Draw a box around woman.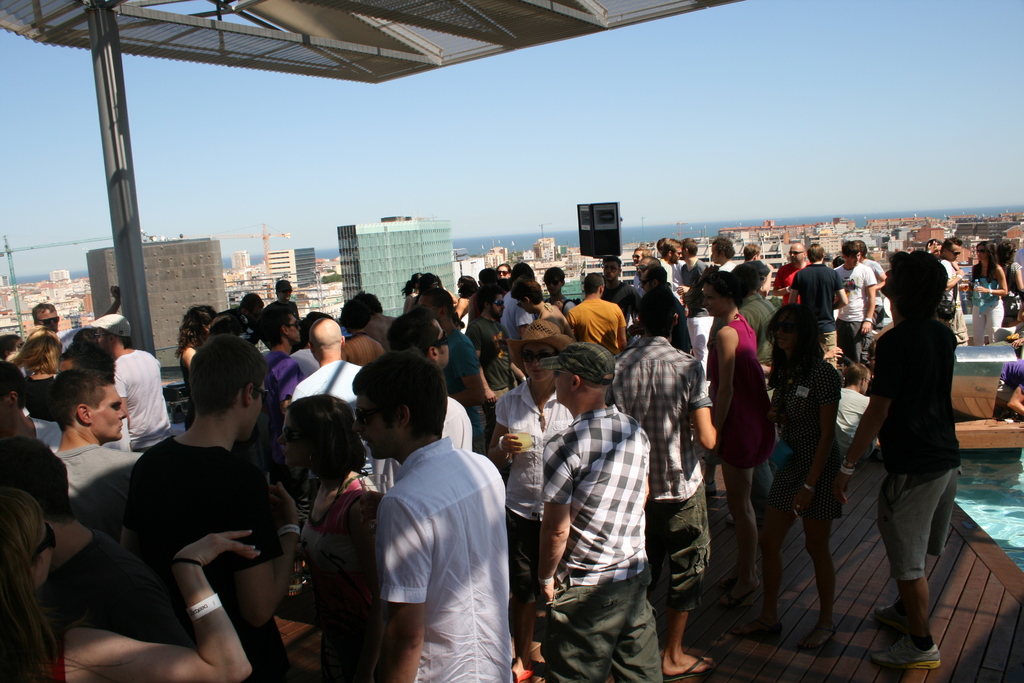
region(713, 279, 788, 608).
